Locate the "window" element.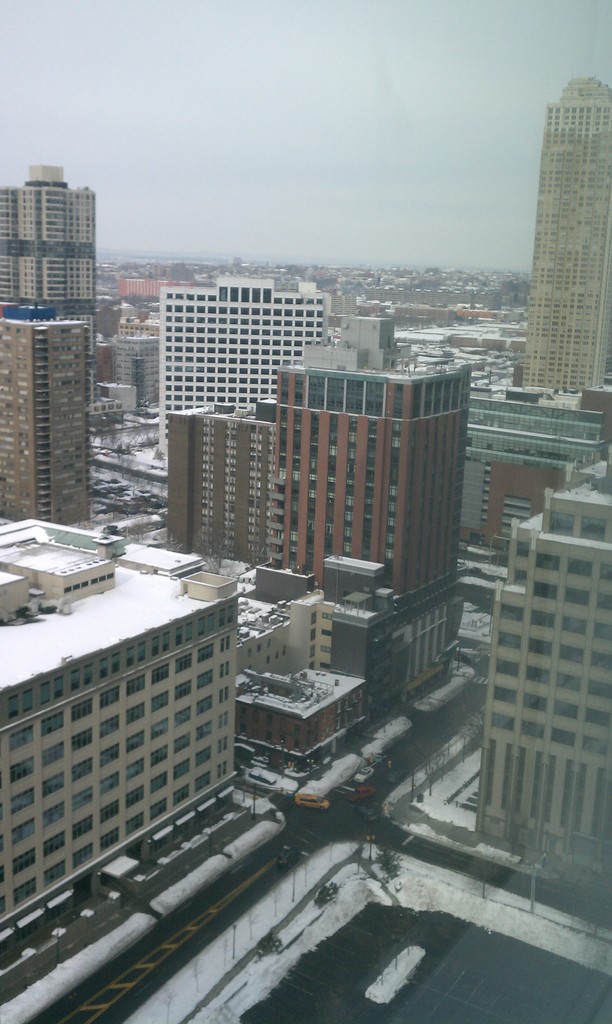
Element bbox: [138,640,148,661].
